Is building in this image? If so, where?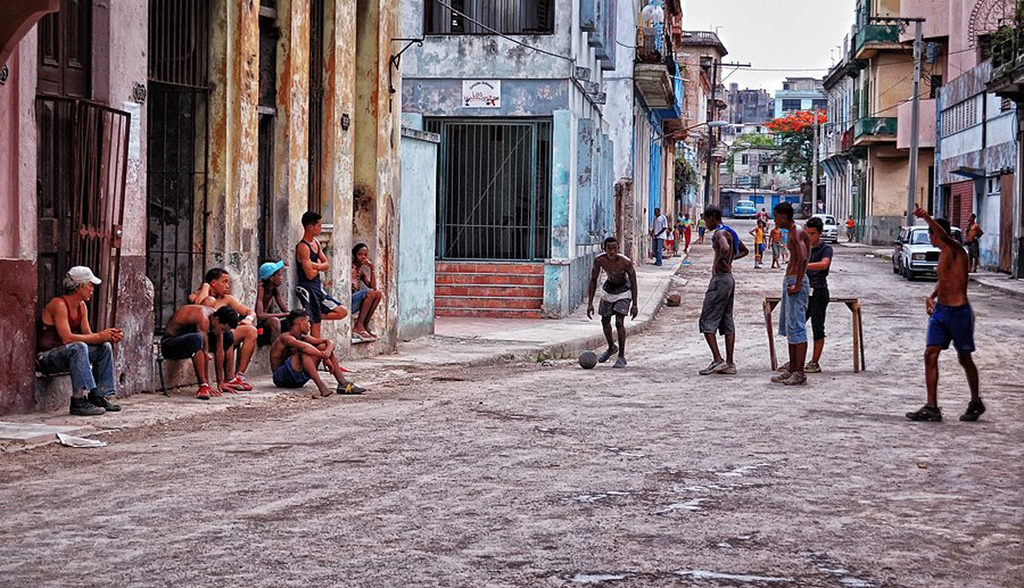
Yes, at x1=734, y1=89, x2=817, y2=224.
